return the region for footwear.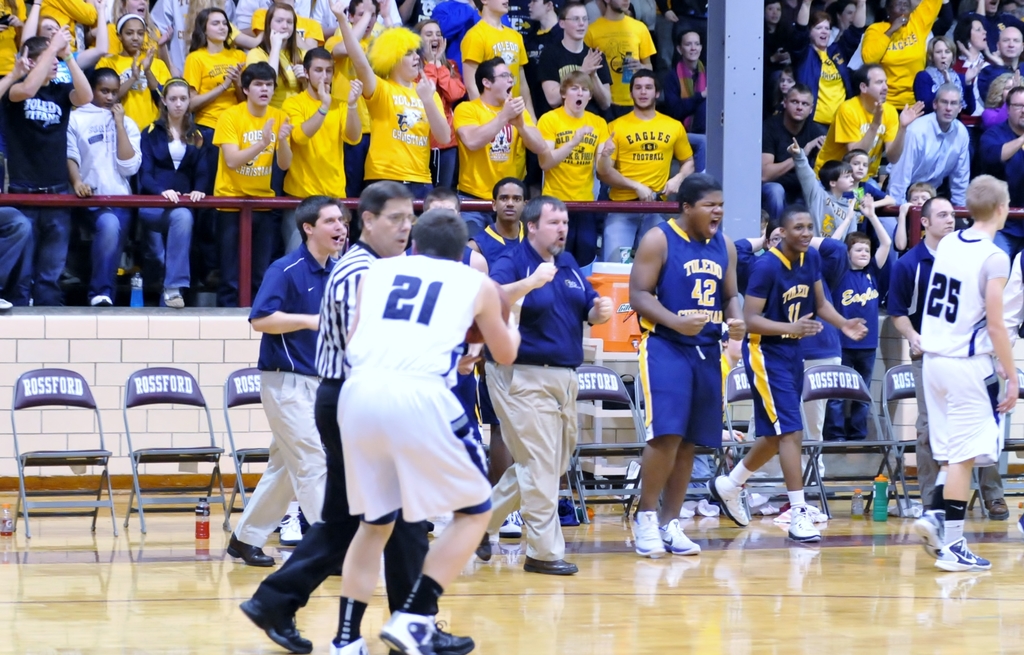
detection(705, 474, 749, 527).
